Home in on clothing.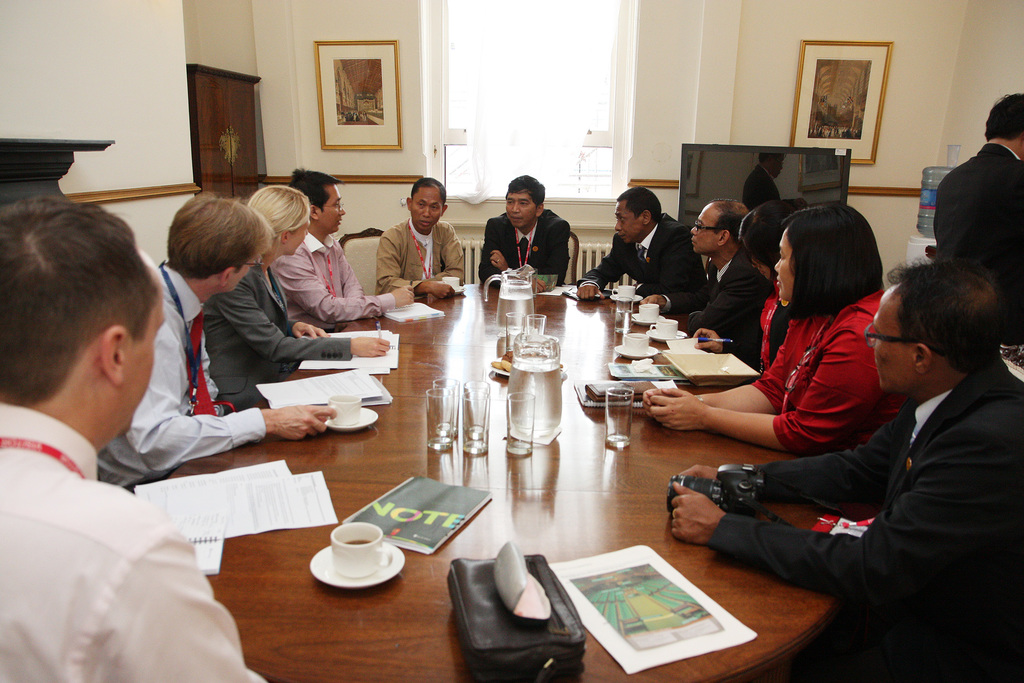
Homed in at rect(366, 209, 471, 285).
